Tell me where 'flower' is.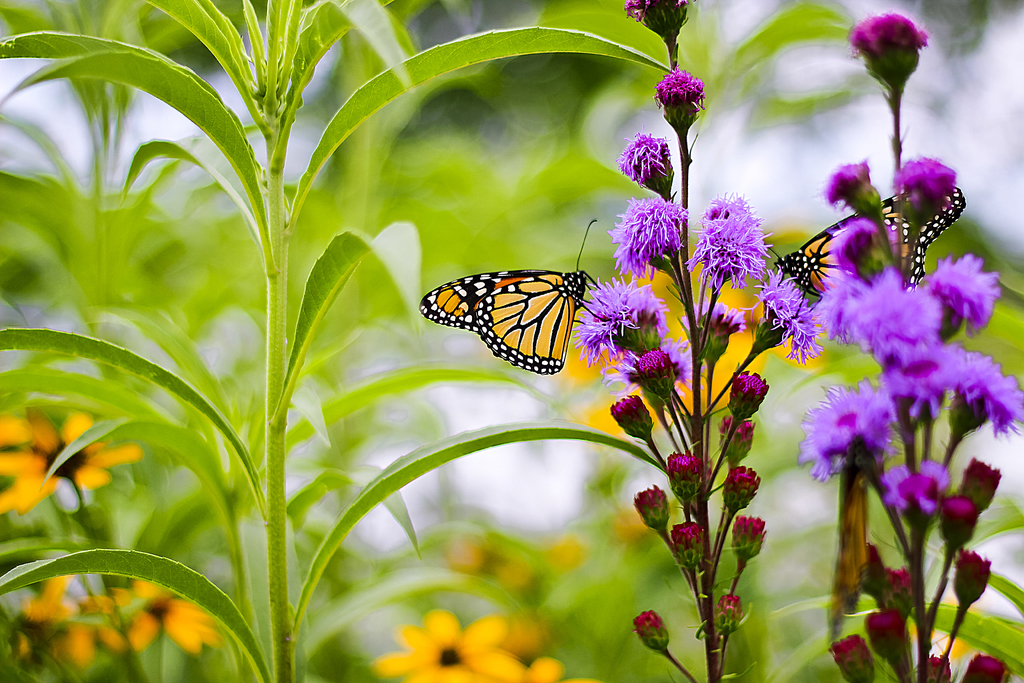
'flower' is at 740:262:824:366.
